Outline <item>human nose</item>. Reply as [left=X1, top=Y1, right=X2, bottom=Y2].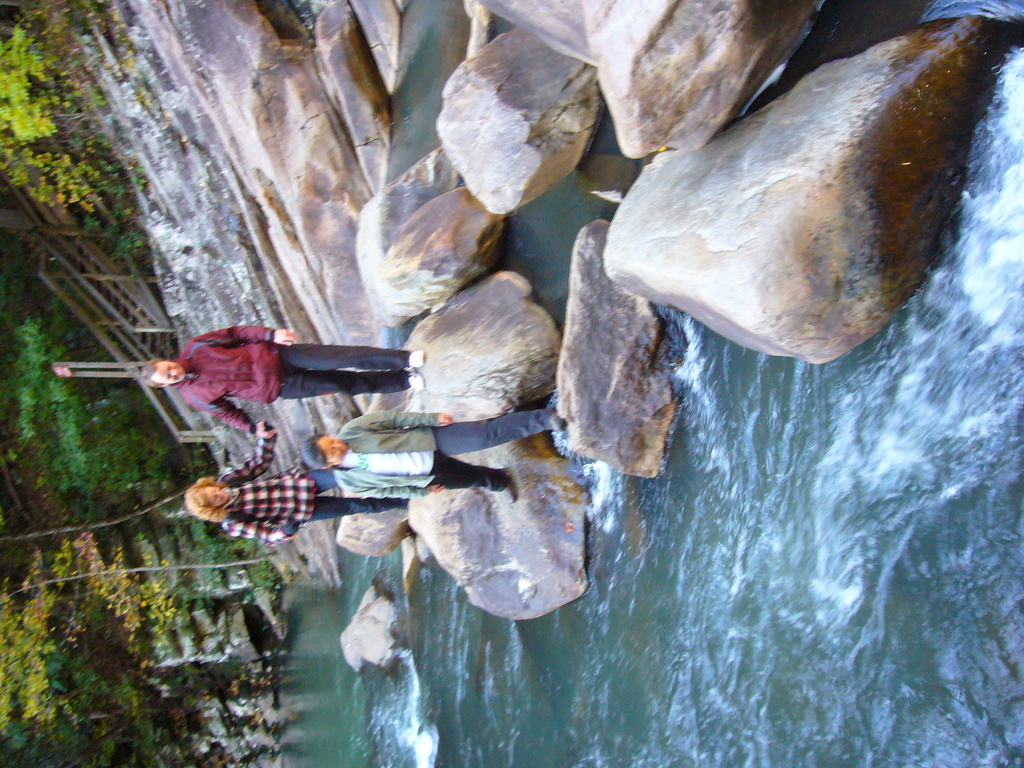
[left=331, top=438, right=347, bottom=456].
